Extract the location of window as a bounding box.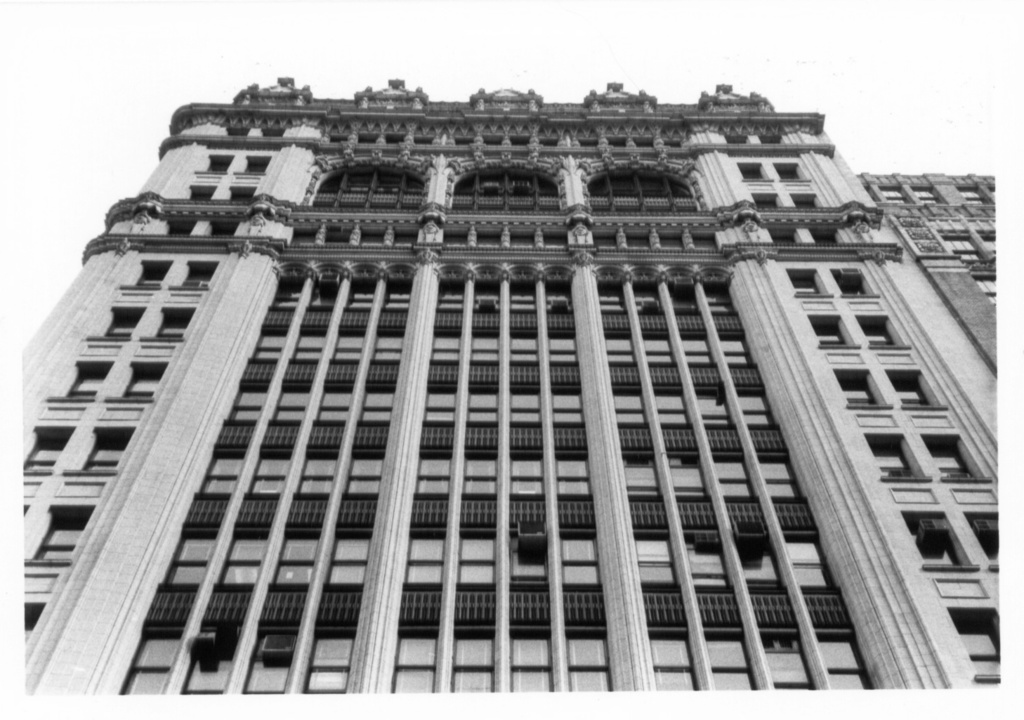
<box>442,228,466,244</box>.
